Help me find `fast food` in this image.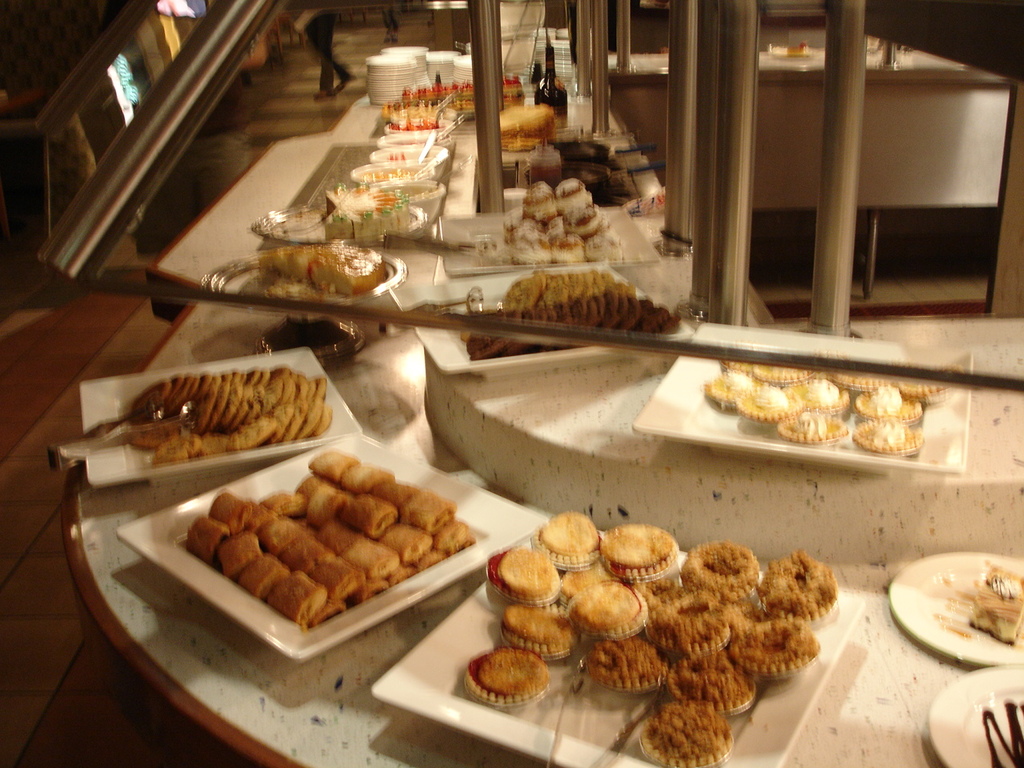
Found it: {"x1": 319, "y1": 186, "x2": 415, "y2": 244}.
